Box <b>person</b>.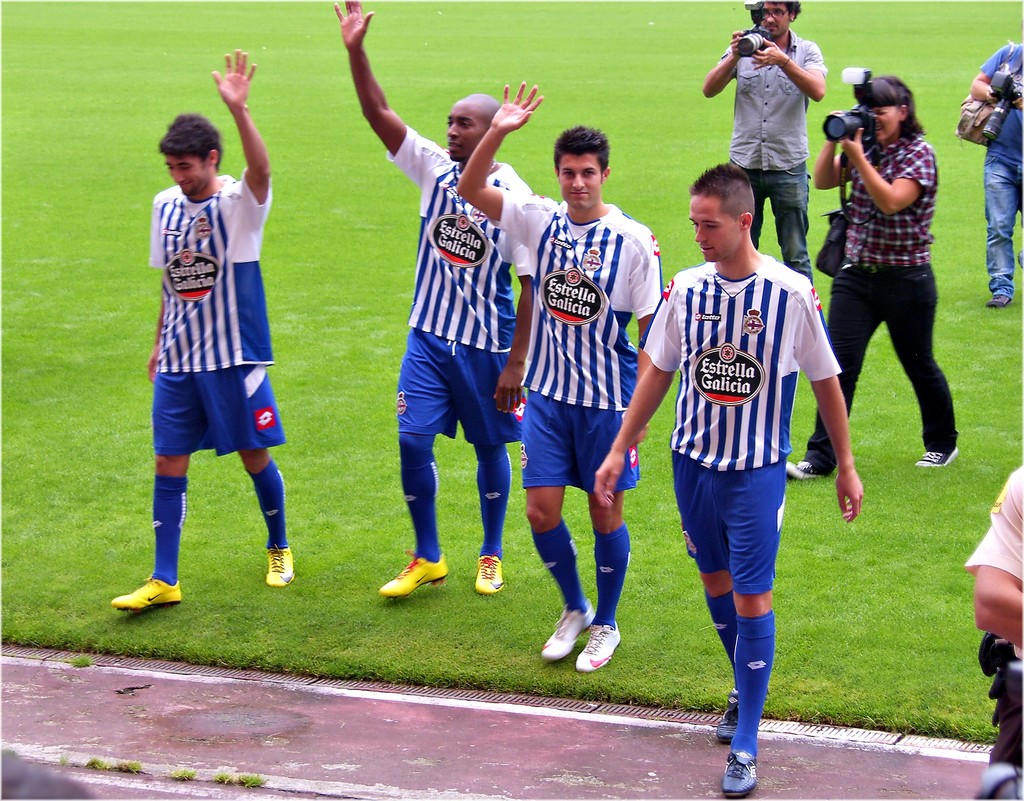
(left=328, top=0, right=536, bottom=597).
